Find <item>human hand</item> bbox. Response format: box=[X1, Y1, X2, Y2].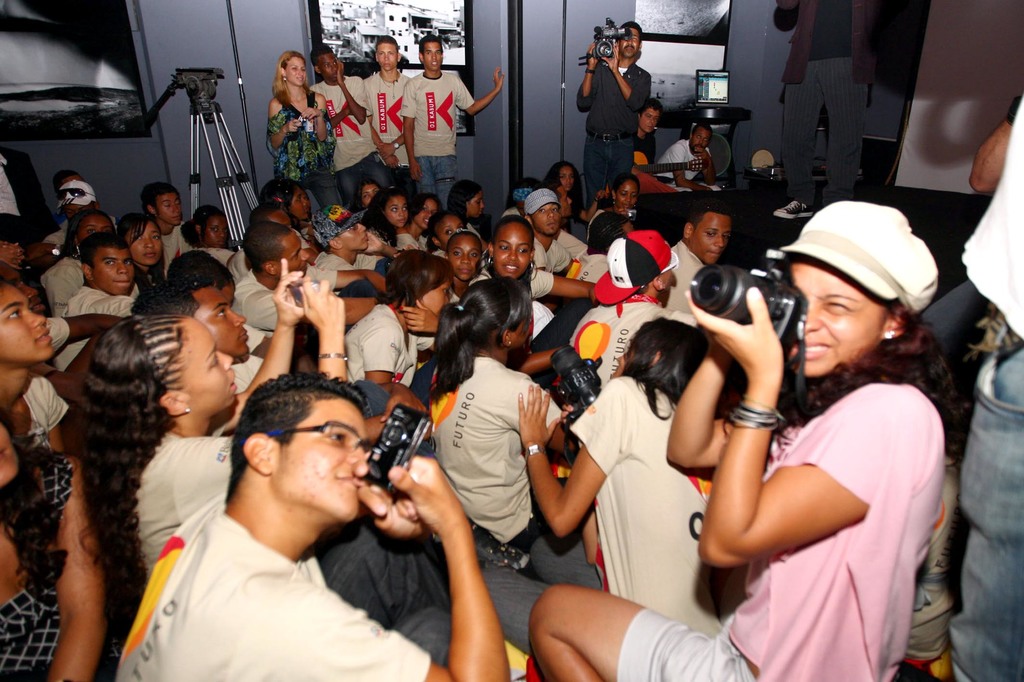
box=[616, 206, 630, 220].
